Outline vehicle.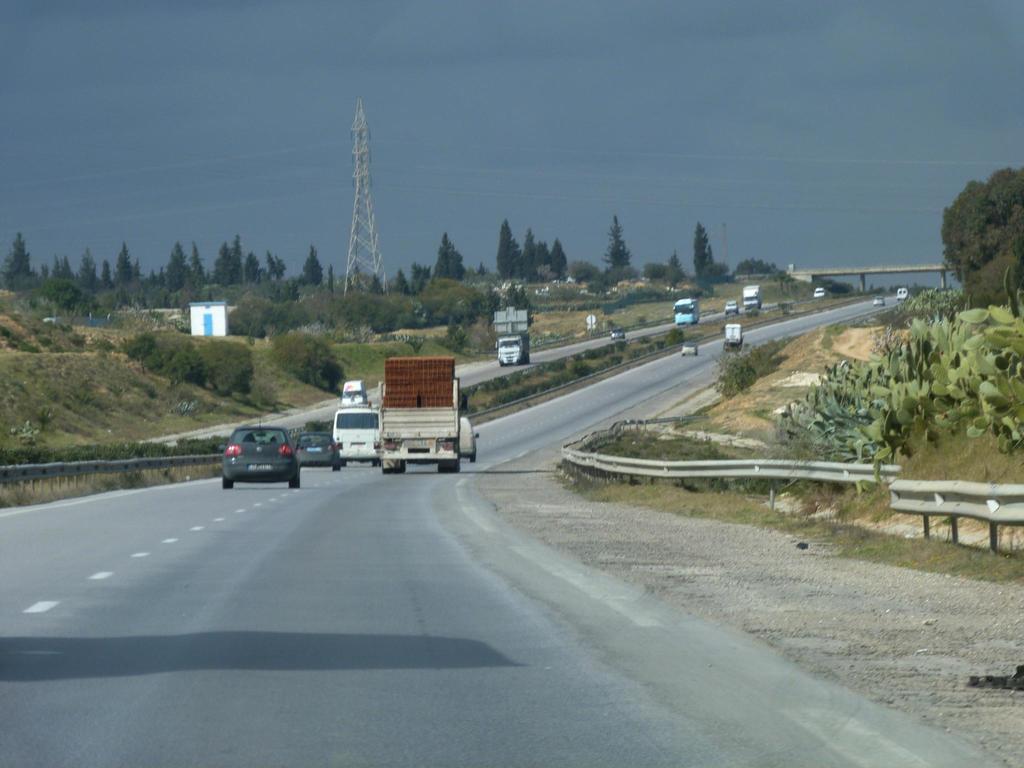
Outline: 497, 332, 530, 362.
